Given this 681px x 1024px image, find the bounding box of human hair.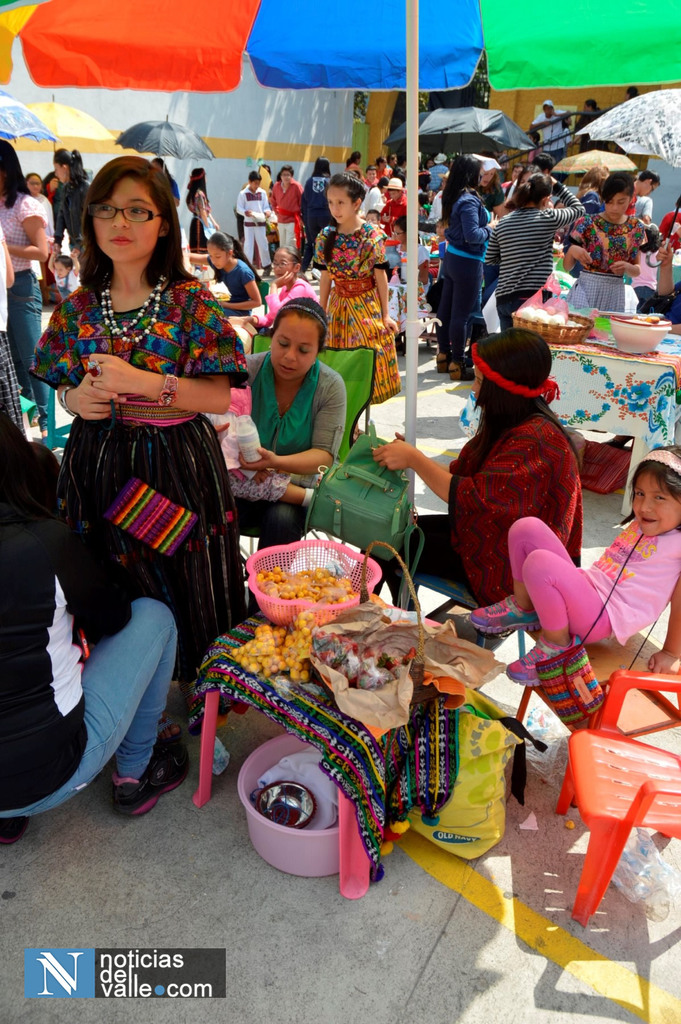
<box>321,169,369,267</box>.
